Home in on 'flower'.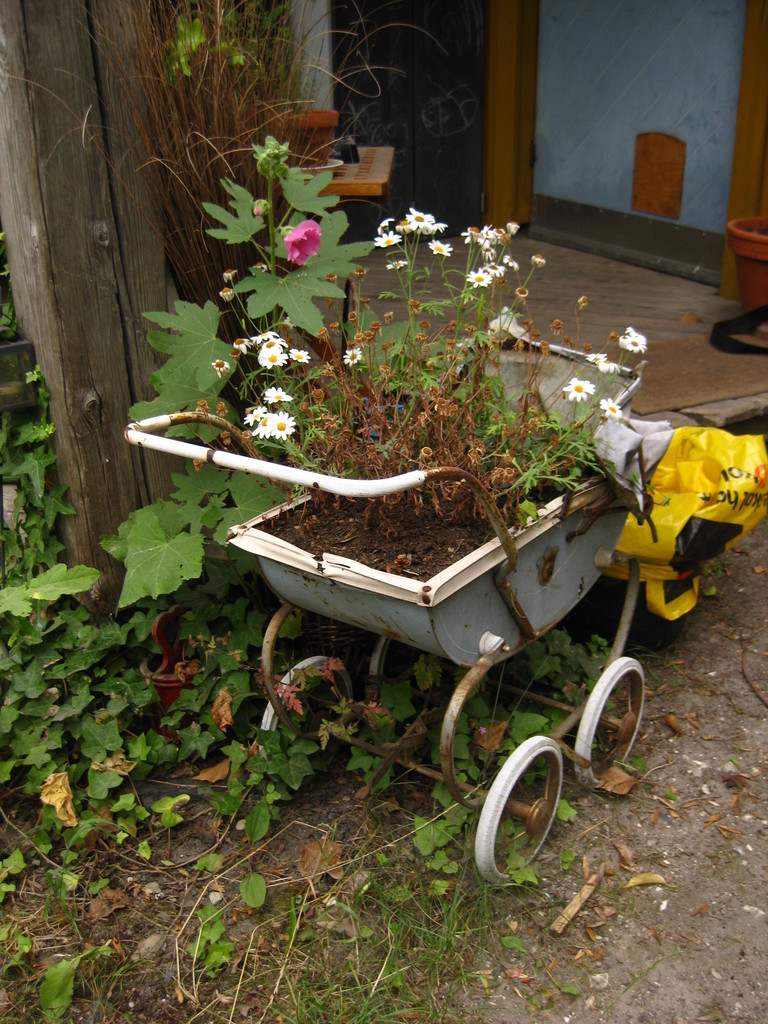
Homed in at <box>212,360,230,378</box>.
